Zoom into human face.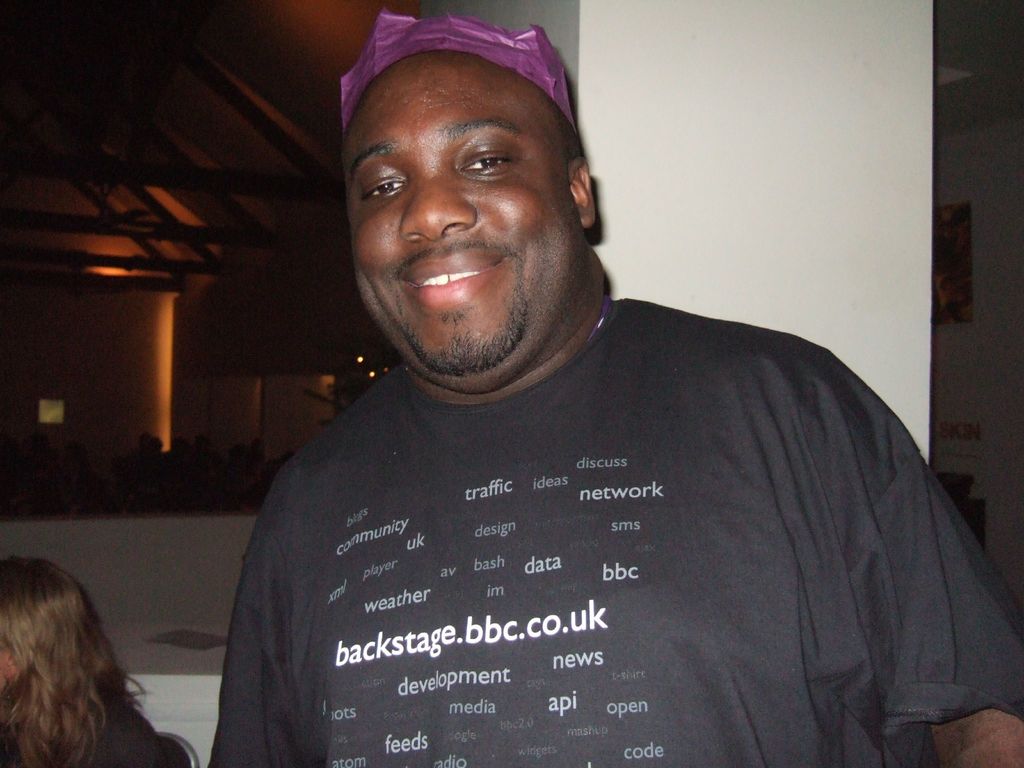
Zoom target: {"left": 346, "top": 54, "right": 579, "bottom": 367}.
